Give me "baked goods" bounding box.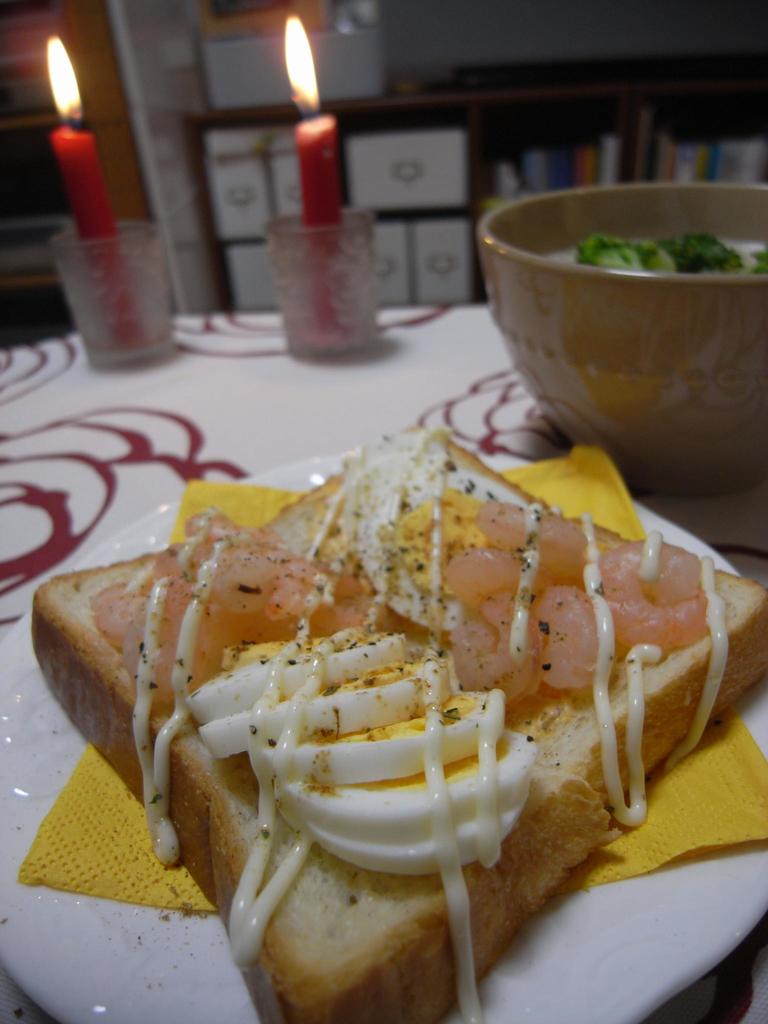
BBox(92, 369, 721, 1005).
